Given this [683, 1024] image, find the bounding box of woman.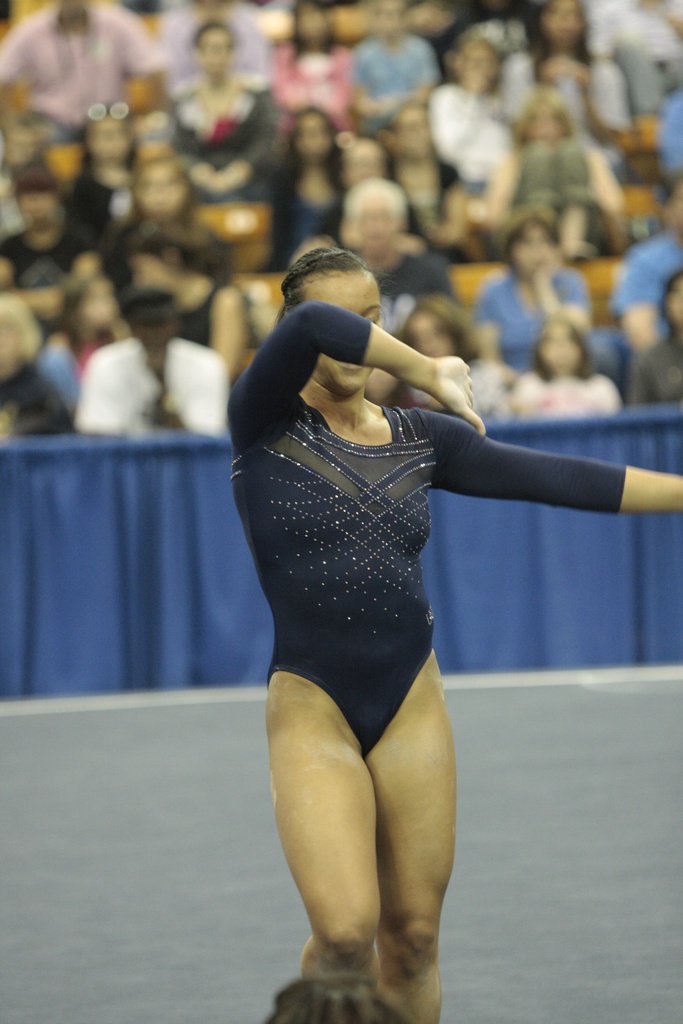
(left=501, top=0, right=625, bottom=175).
